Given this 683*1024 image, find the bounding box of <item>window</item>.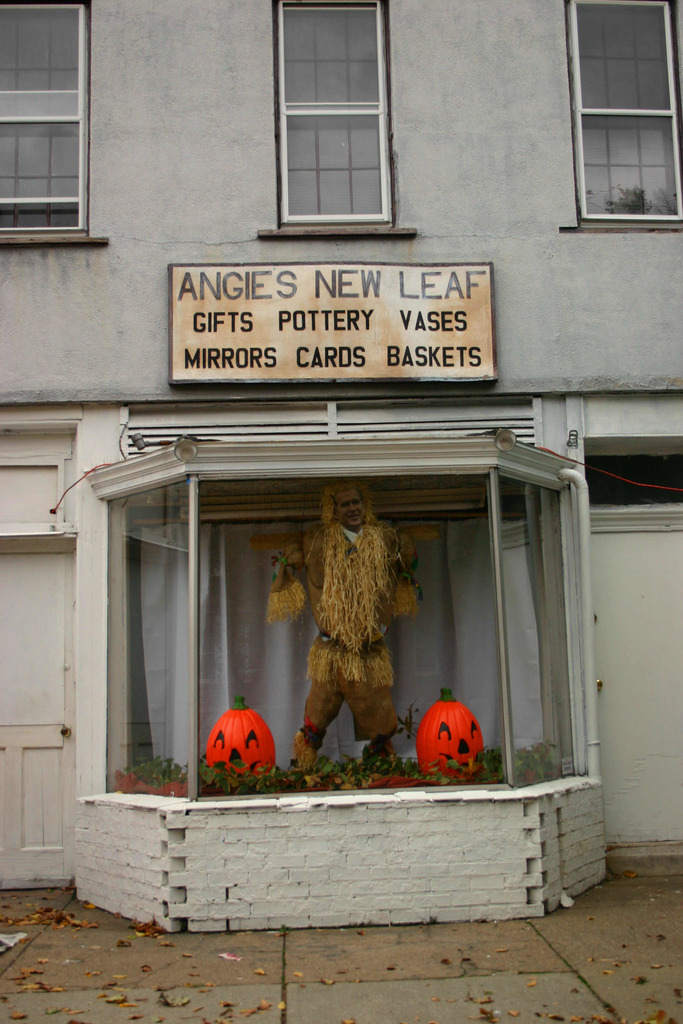
(561,0,682,230).
